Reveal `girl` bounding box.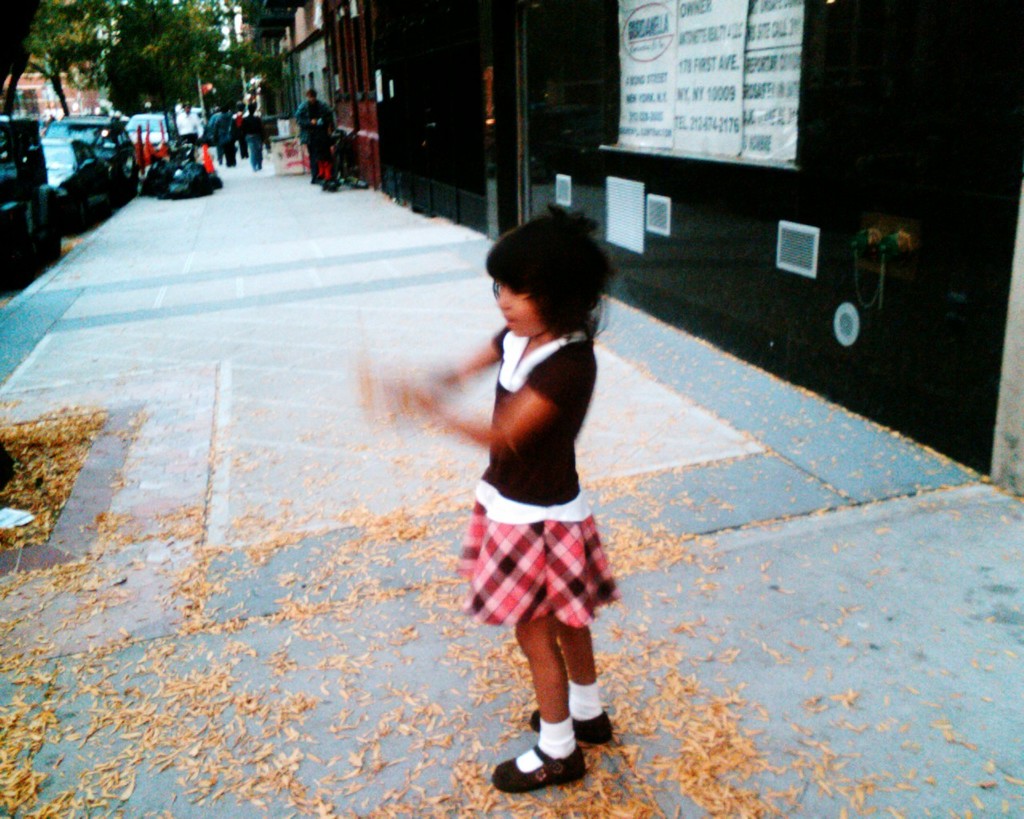
Revealed: bbox=[365, 202, 622, 791].
